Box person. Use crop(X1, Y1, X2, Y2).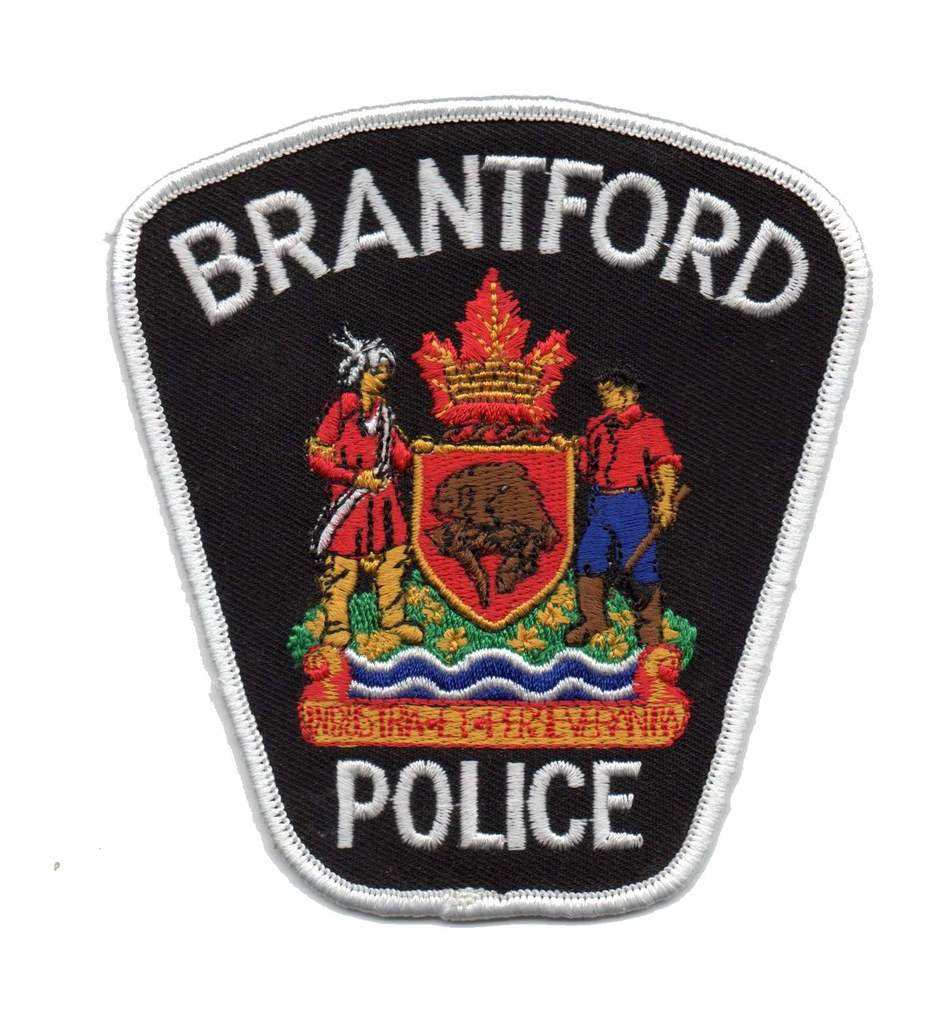
crop(560, 358, 668, 647).
